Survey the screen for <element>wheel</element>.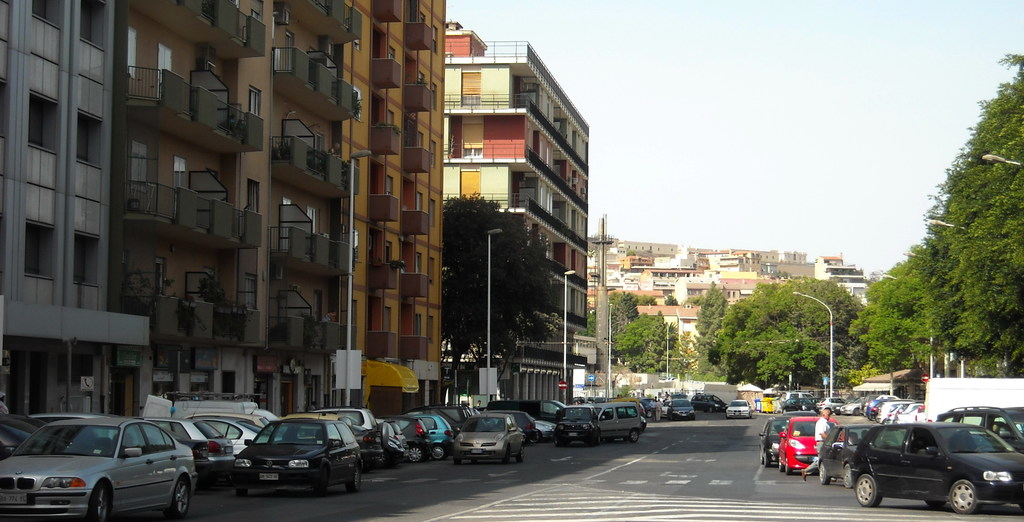
Survey found: bbox(345, 468, 362, 491).
